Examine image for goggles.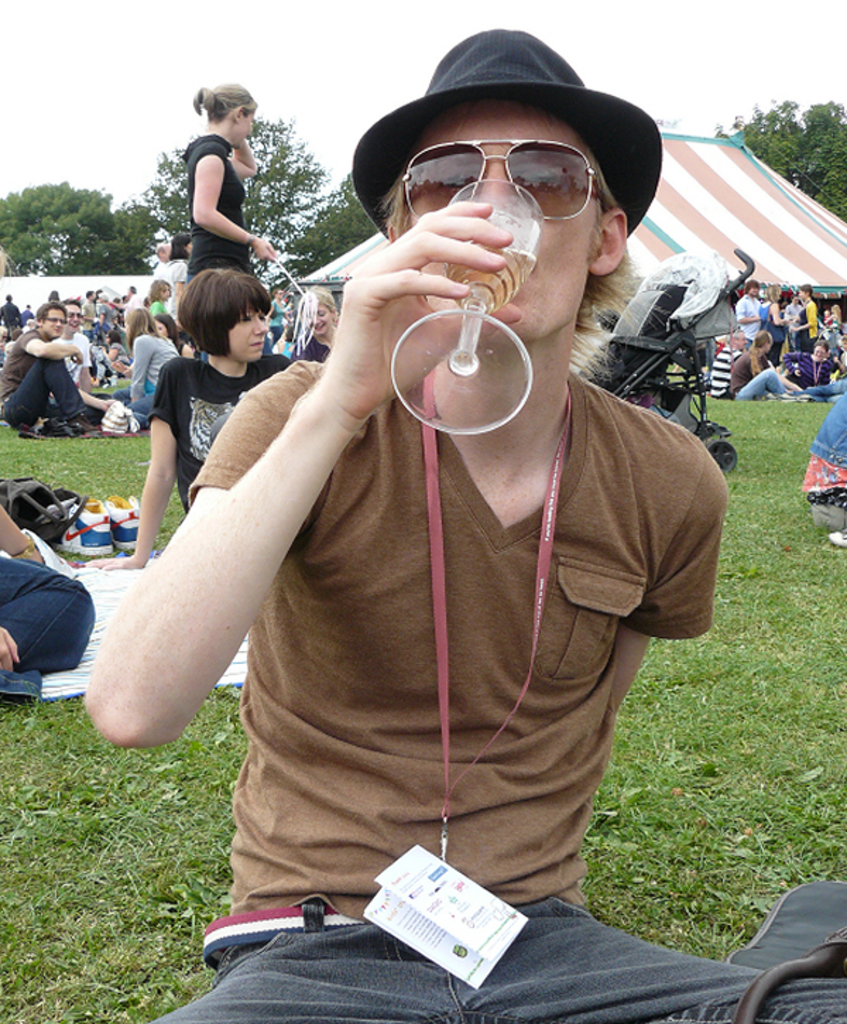
Examination result: select_region(42, 314, 68, 325).
